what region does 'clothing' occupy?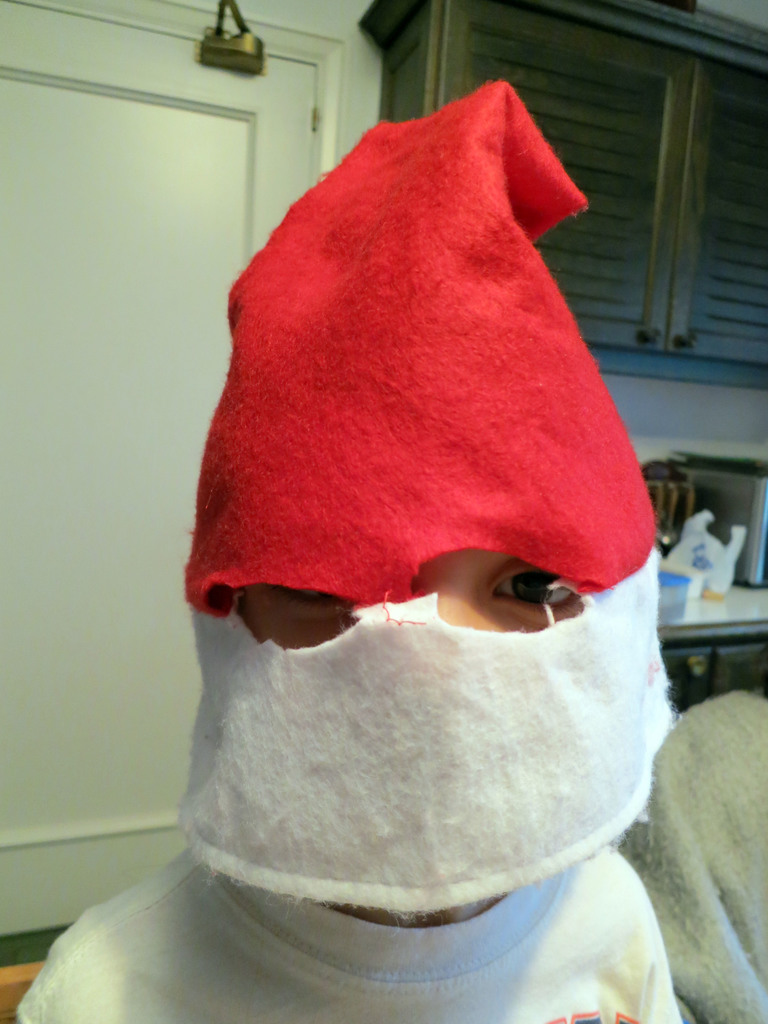
(x1=186, y1=71, x2=676, y2=925).
